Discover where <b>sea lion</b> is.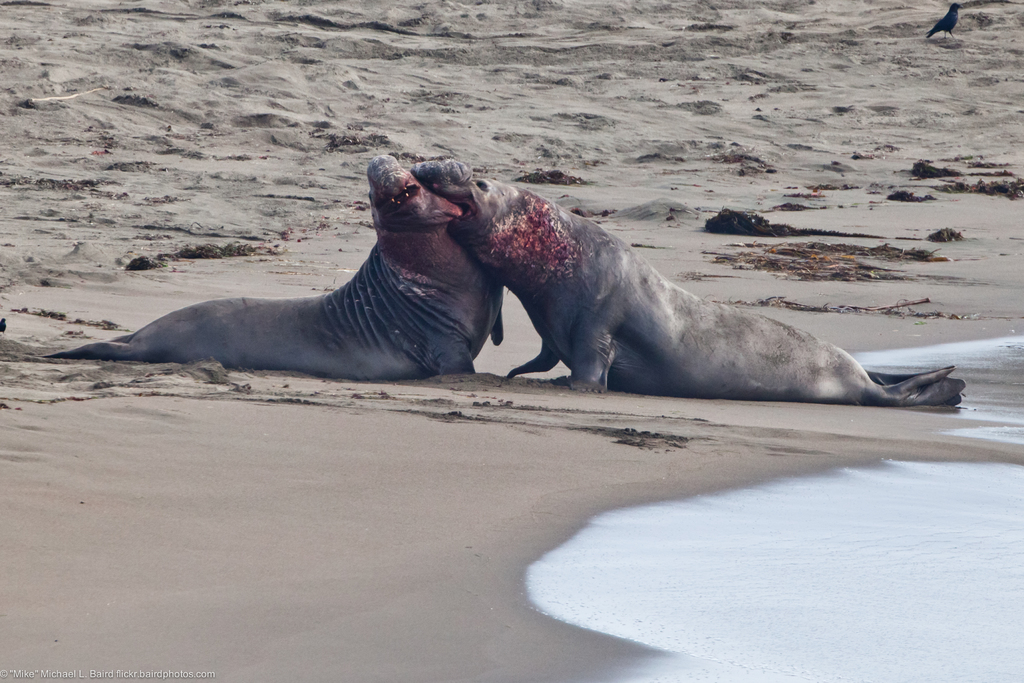
Discovered at [left=415, top=158, right=966, bottom=402].
